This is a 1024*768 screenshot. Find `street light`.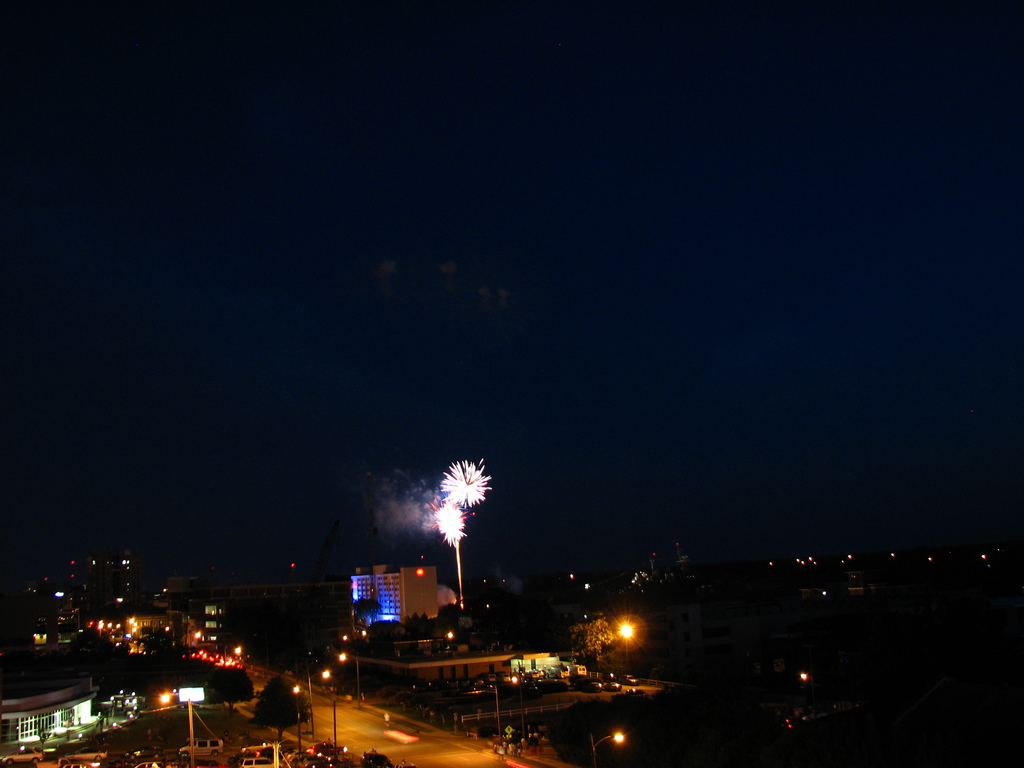
Bounding box: left=336, top=650, right=364, bottom=709.
